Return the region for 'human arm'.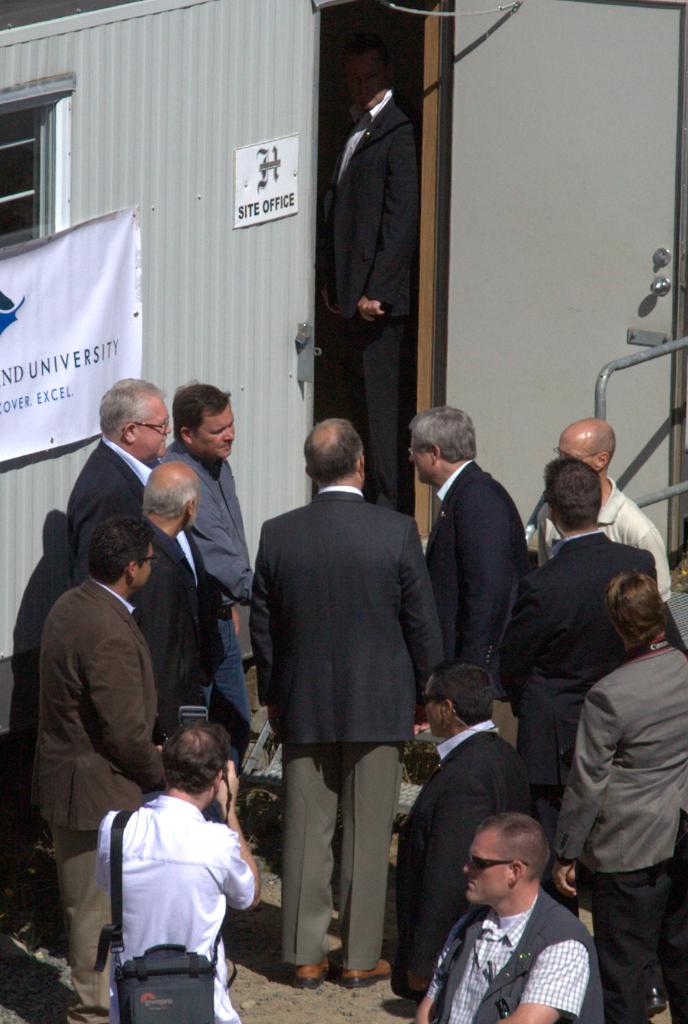
BBox(631, 520, 674, 604).
